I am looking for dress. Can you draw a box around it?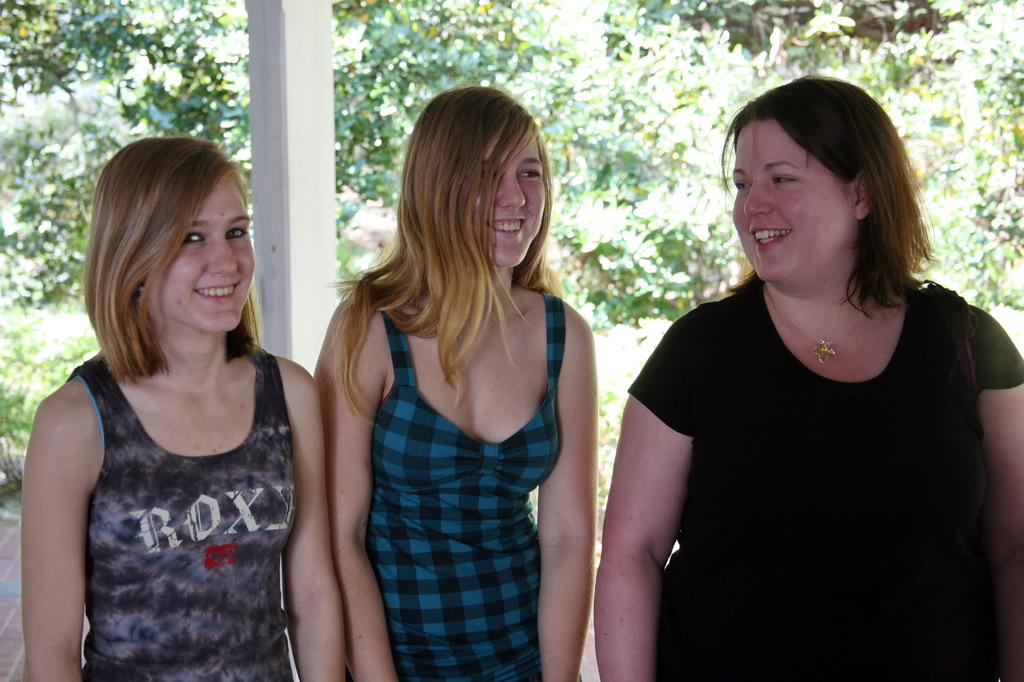
Sure, the bounding box is crop(77, 353, 295, 681).
